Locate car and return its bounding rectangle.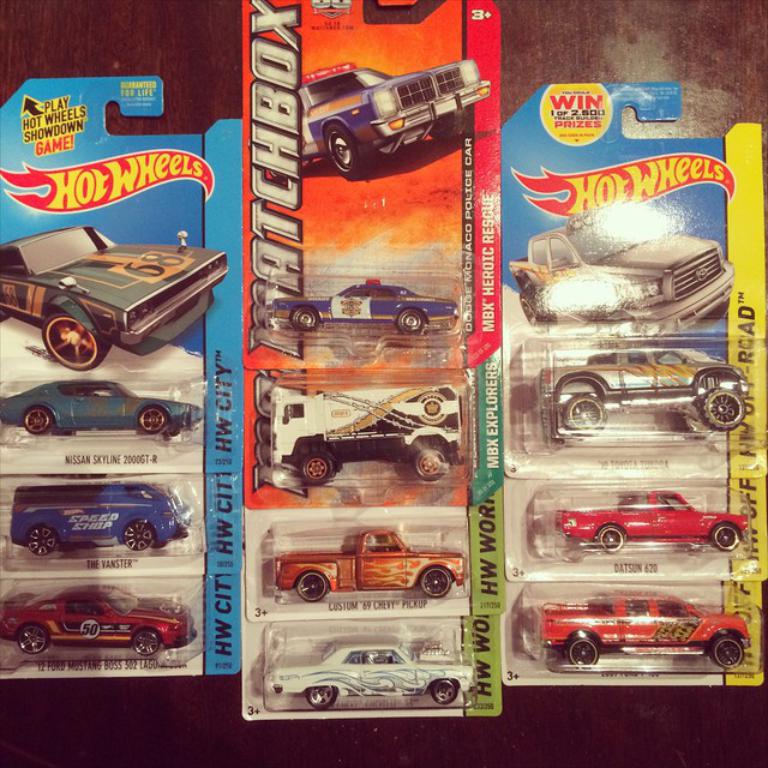
[x1=0, y1=594, x2=194, y2=654].
